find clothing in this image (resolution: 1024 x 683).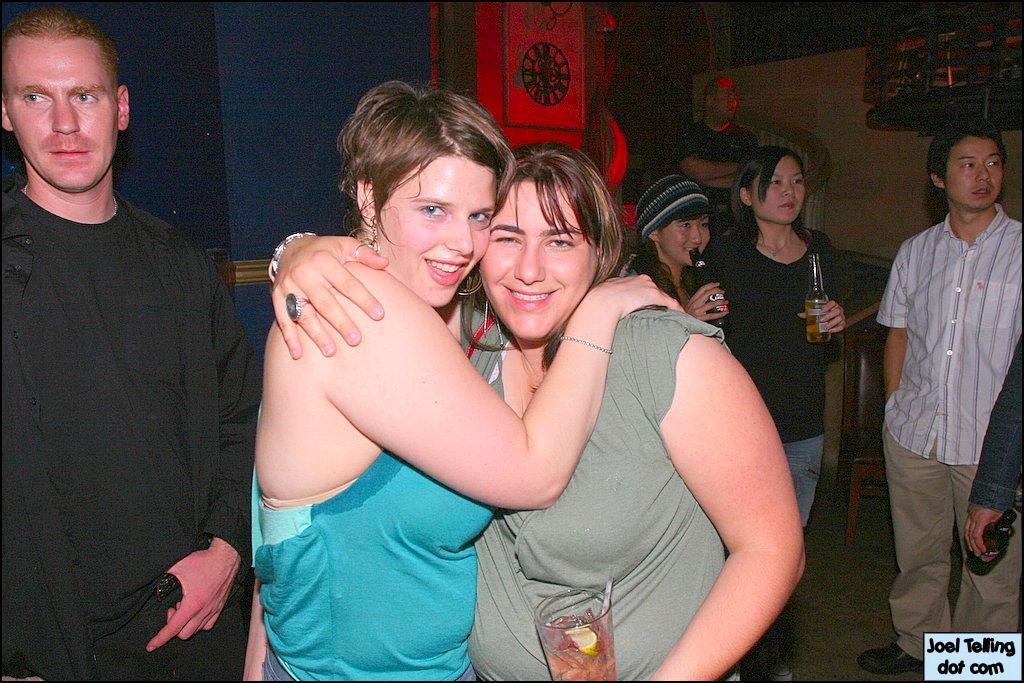
[711, 230, 846, 520].
